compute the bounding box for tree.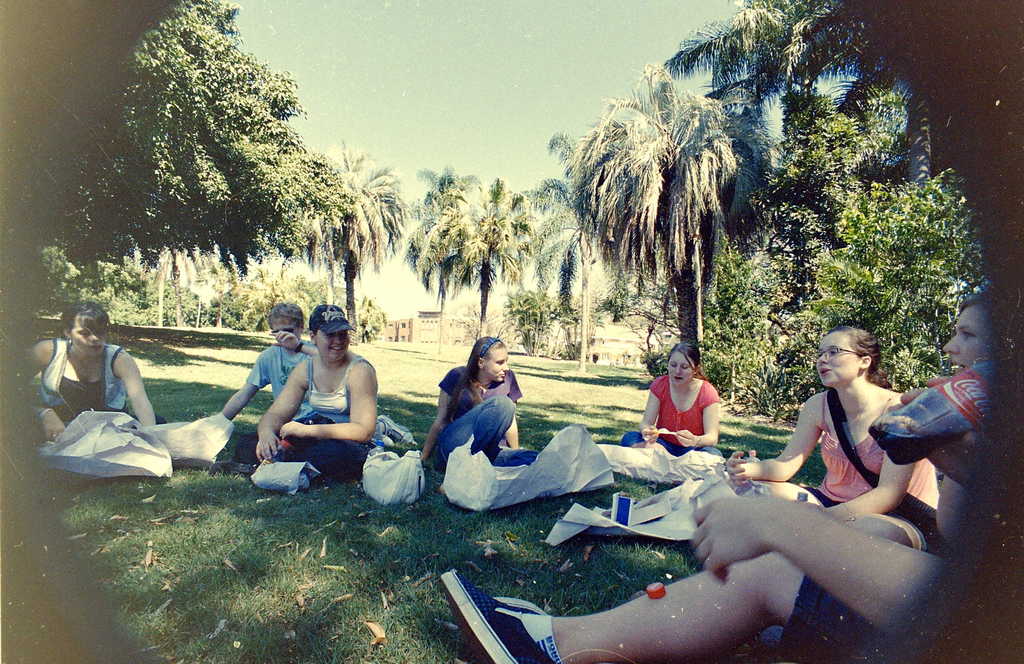
bbox(325, 150, 410, 342).
